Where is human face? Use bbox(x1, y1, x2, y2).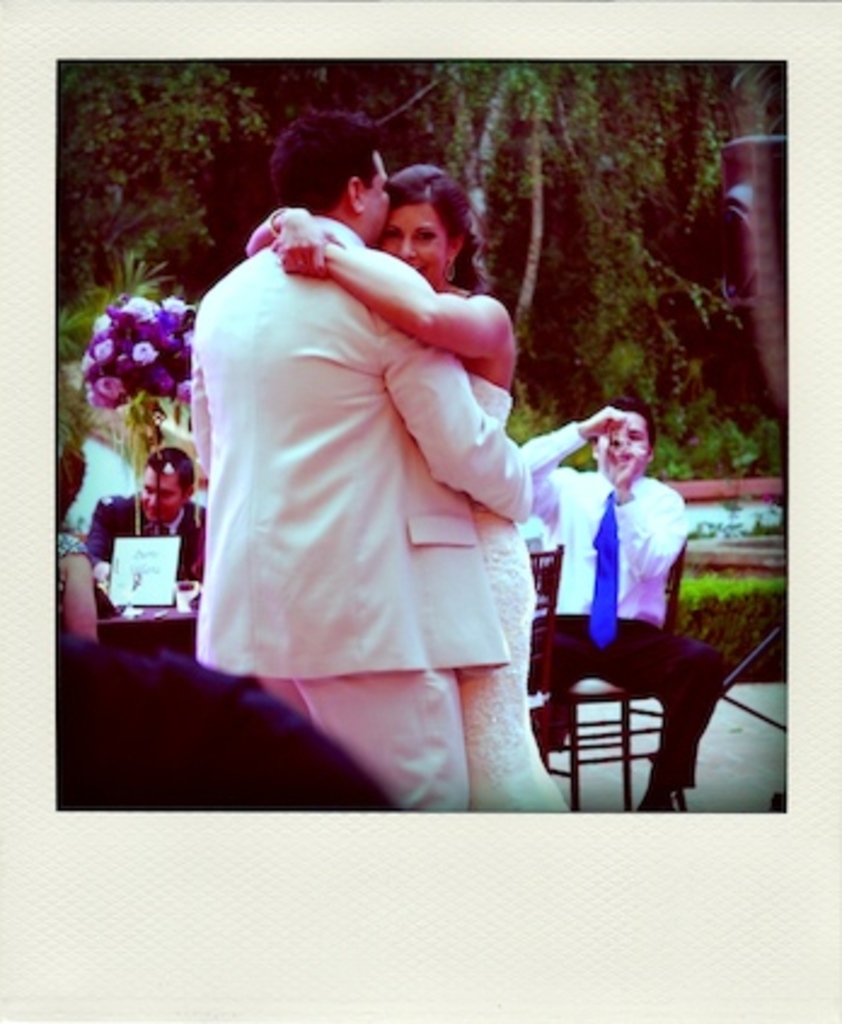
bbox(380, 203, 448, 290).
